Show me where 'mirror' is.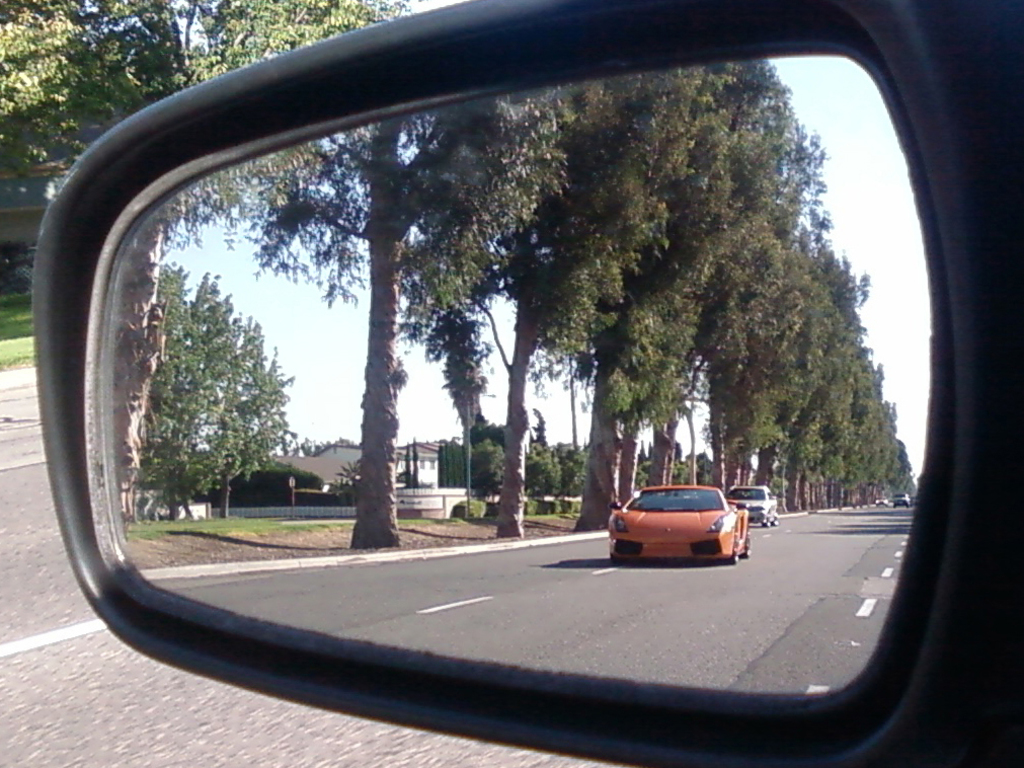
'mirror' is at [81, 51, 935, 703].
